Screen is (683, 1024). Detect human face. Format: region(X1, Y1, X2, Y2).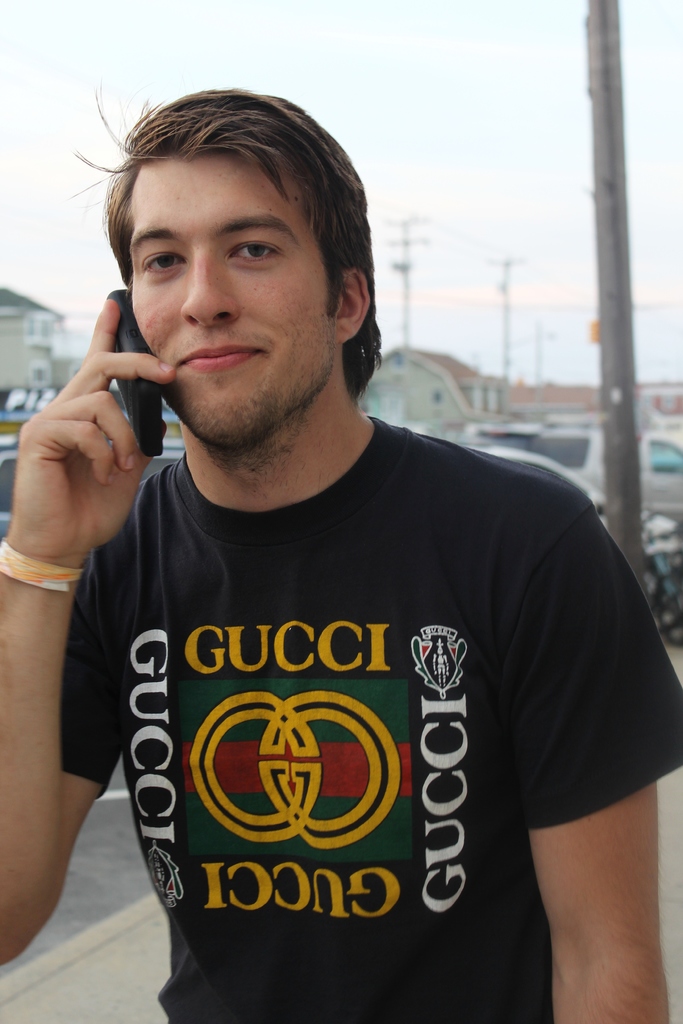
region(131, 152, 337, 445).
